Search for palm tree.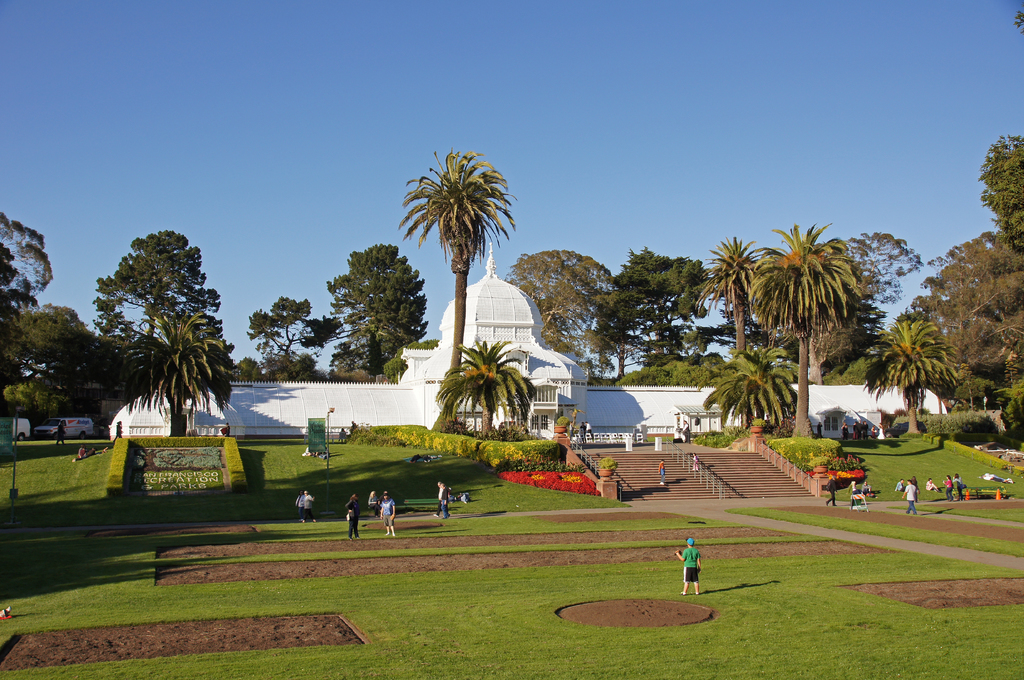
Found at [260,299,304,367].
